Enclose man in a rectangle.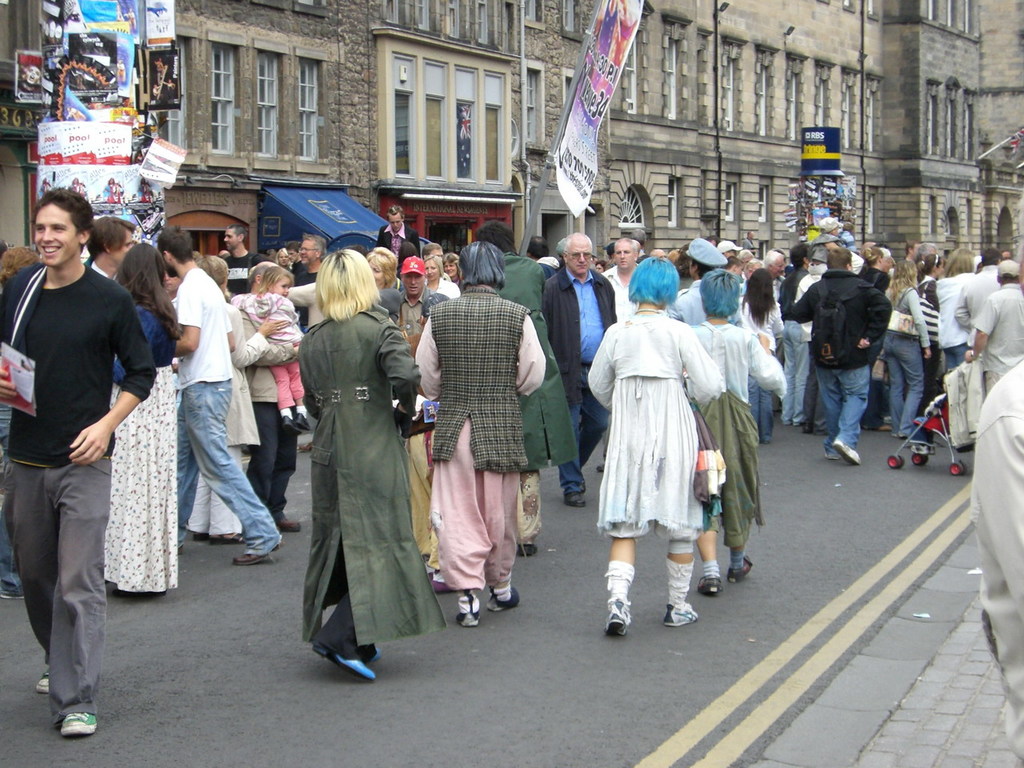
pyautogui.locateOnScreen(784, 246, 894, 460).
